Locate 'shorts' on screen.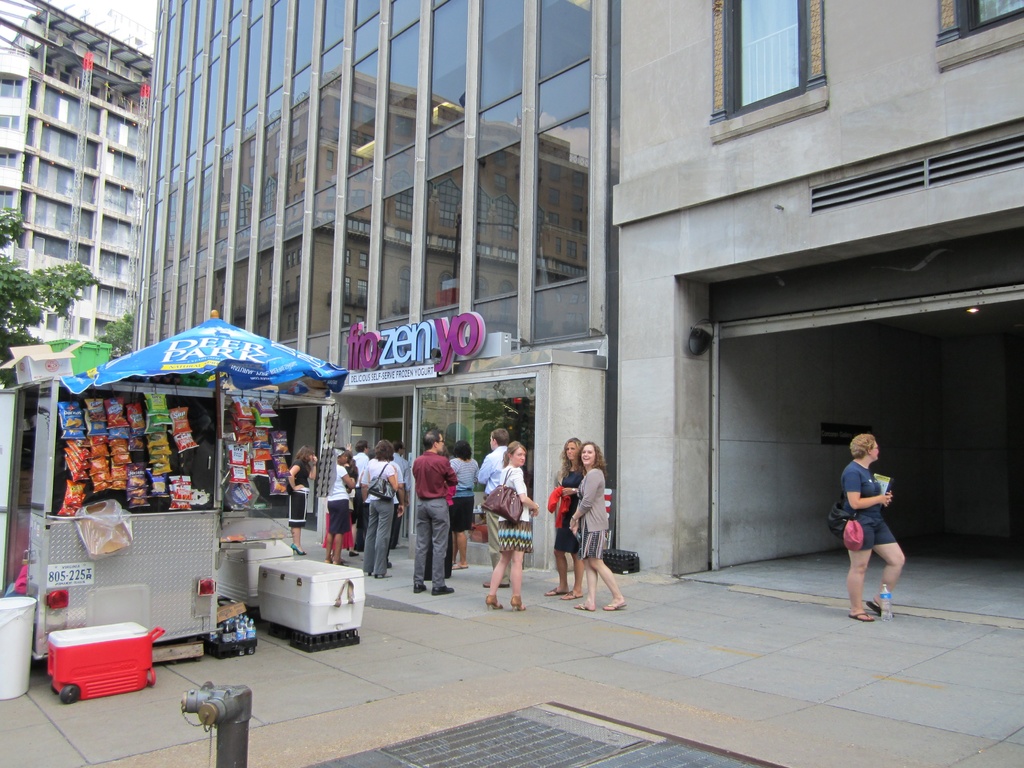
On screen at x1=580 y1=529 x2=607 y2=558.
